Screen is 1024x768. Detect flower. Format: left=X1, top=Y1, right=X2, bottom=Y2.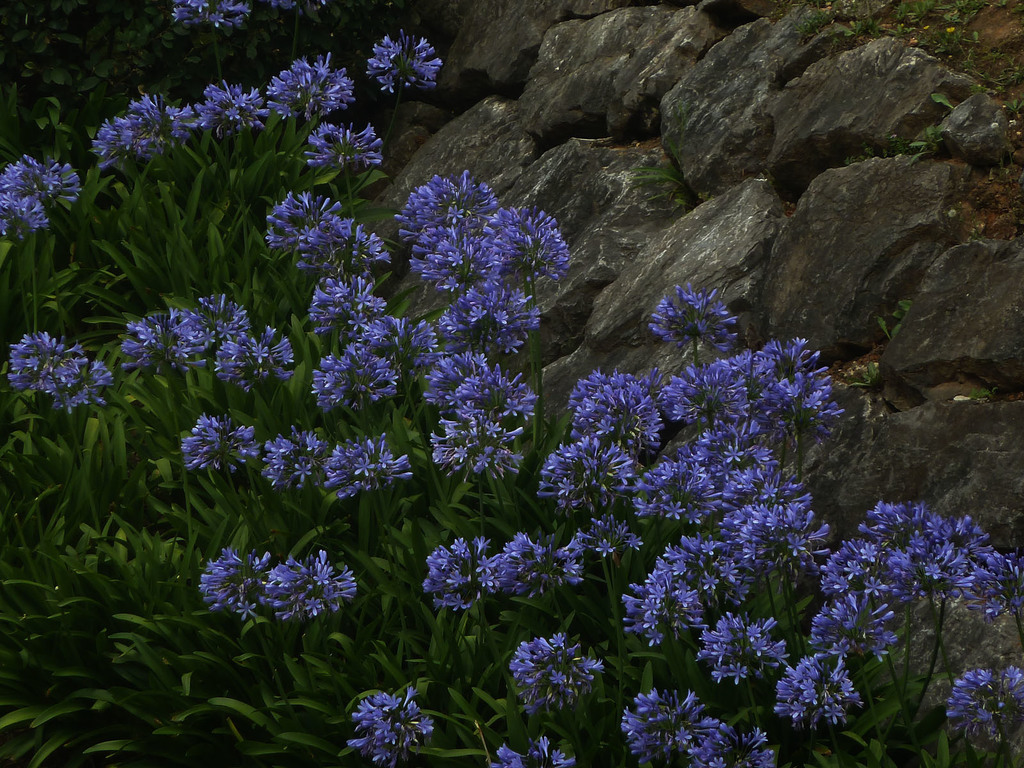
left=946, top=662, right=1023, bottom=748.
